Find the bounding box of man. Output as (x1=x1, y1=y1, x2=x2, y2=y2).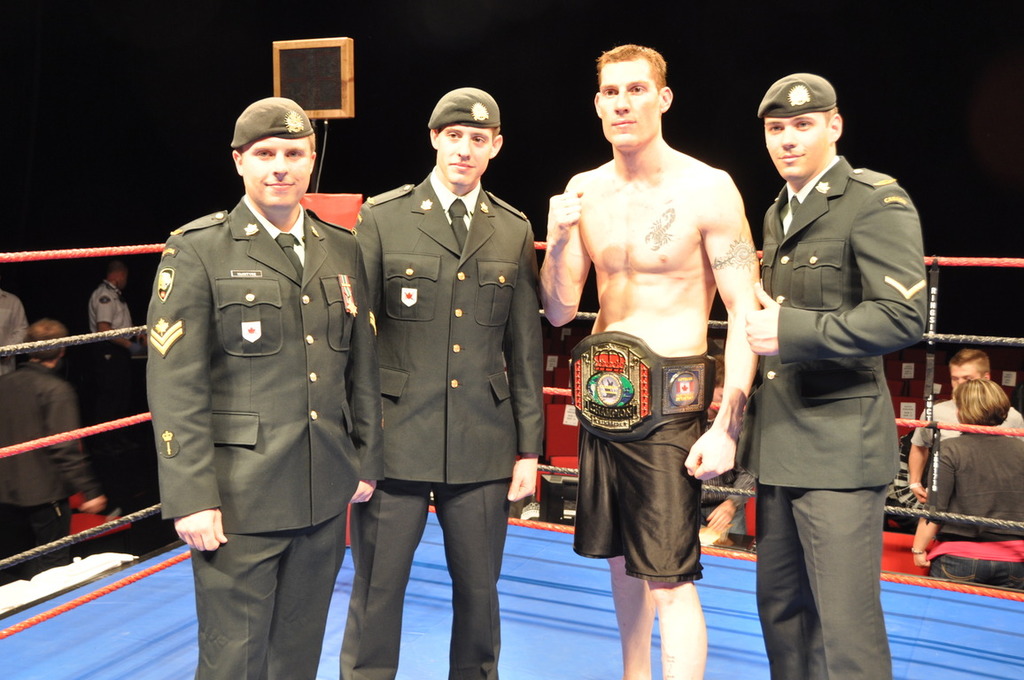
(x1=905, y1=347, x2=1023, y2=507).
